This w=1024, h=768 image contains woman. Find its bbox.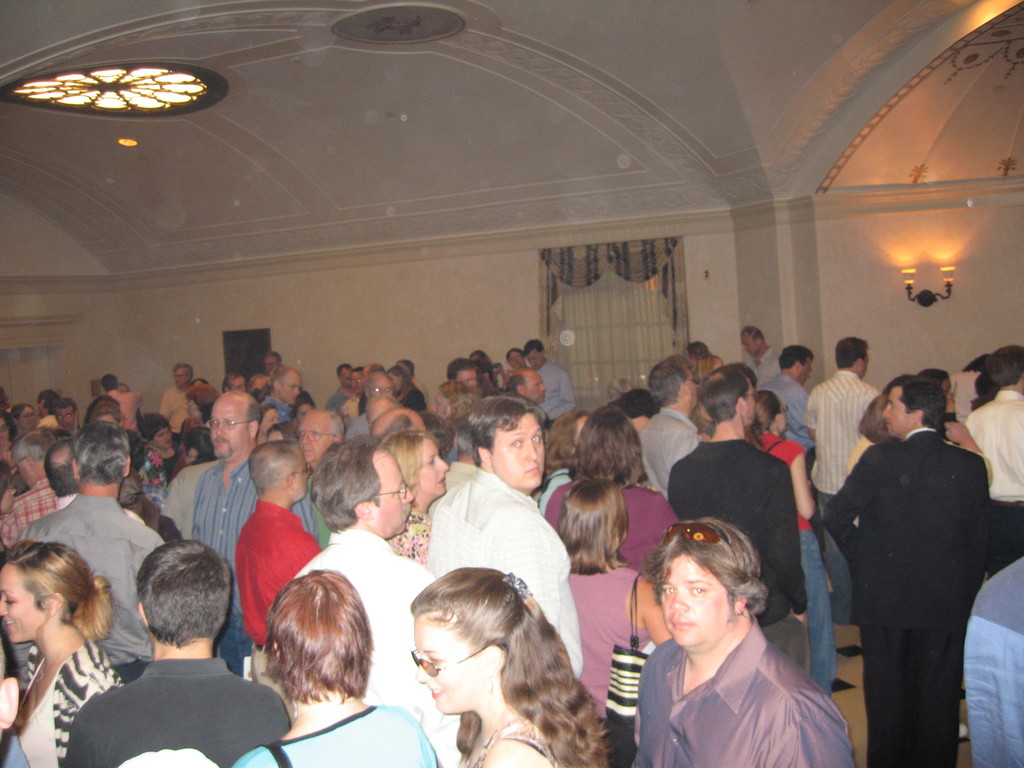
(left=545, top=406, right=684, bottom=578).
